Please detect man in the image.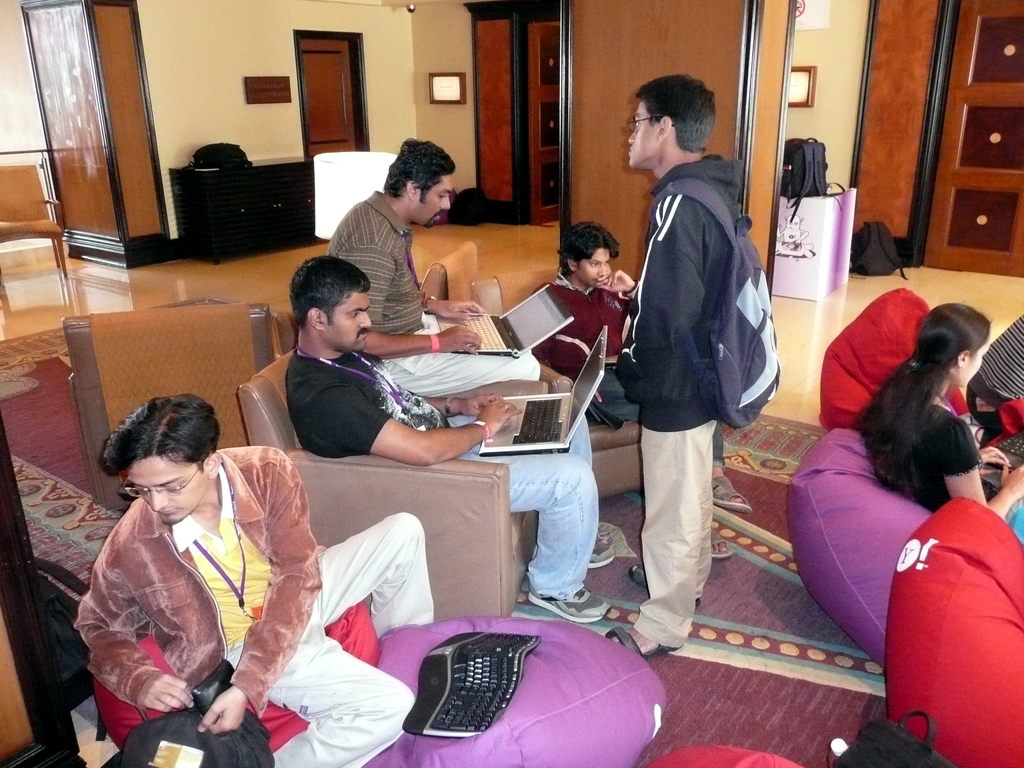
70/394/435/767.
